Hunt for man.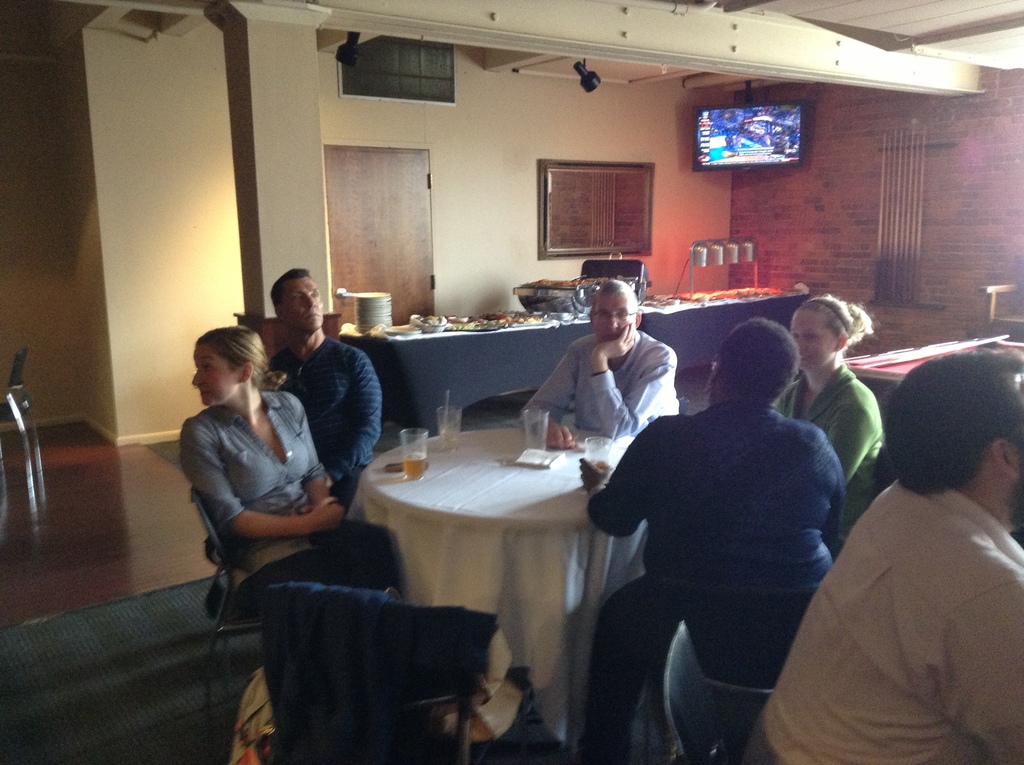
Hunted down at detection(269, 268, 383, 500).
